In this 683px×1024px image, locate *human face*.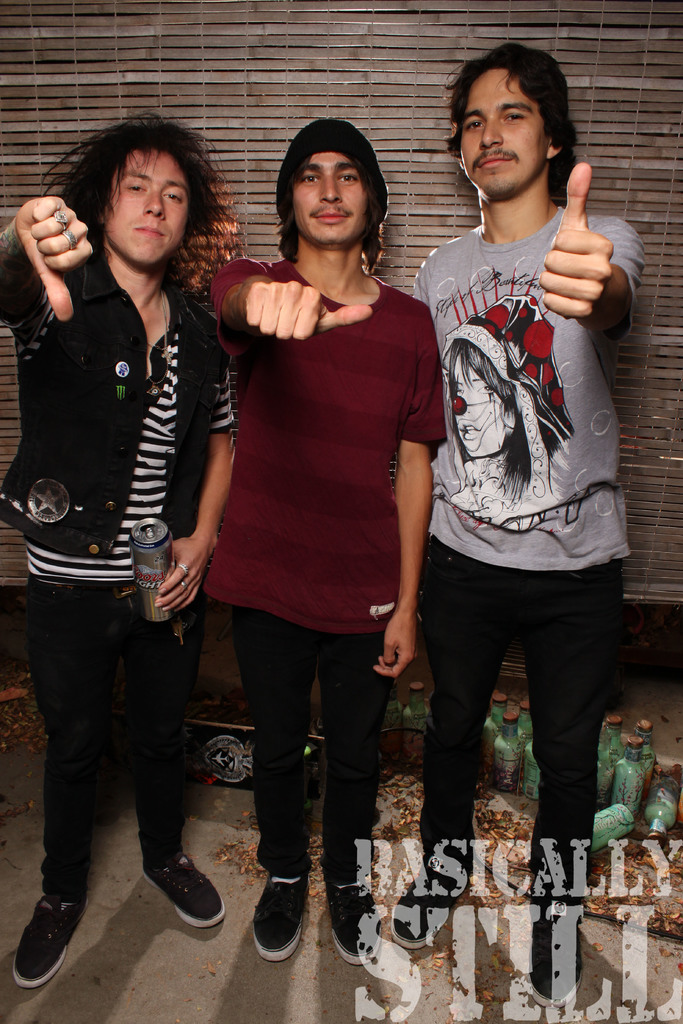
Bounding box: <bbox>293, 150, 366, 246</bbox>.
